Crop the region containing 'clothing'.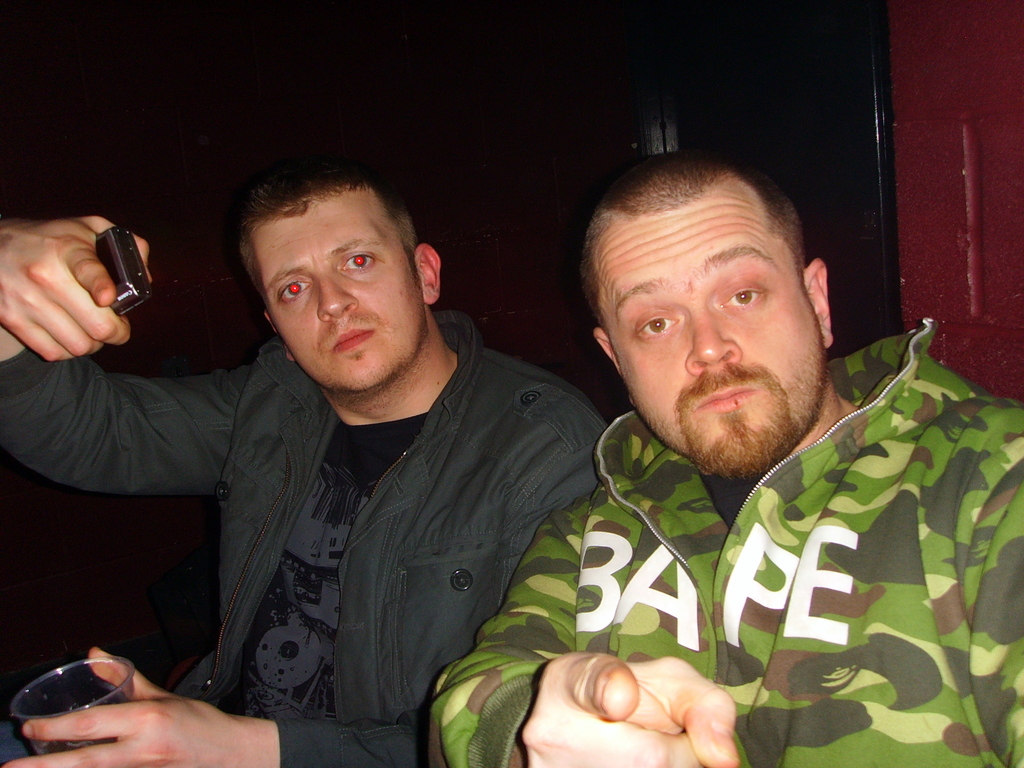
Crop region: 0,330,609,767.
